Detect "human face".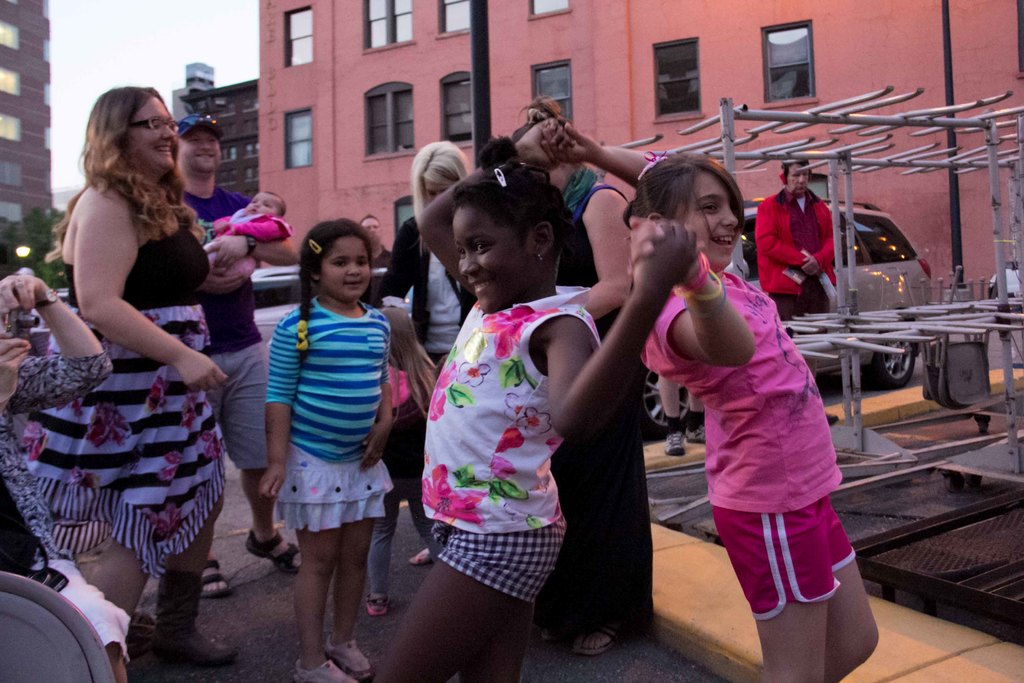
Detected at (449, 208, 532, 313).
